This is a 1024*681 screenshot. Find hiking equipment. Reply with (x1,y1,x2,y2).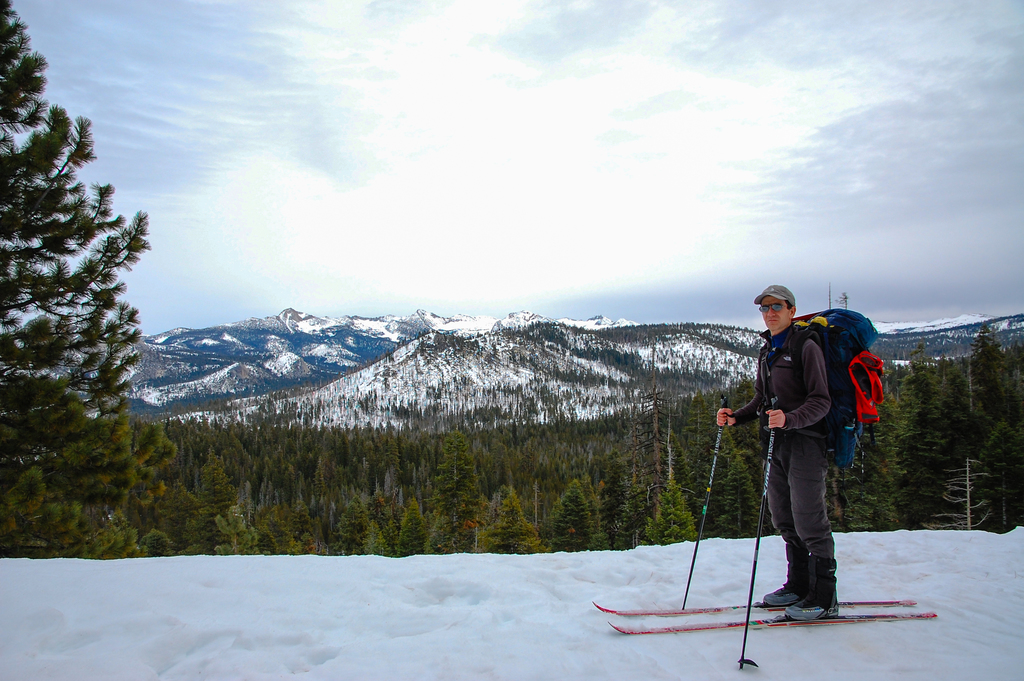
(681,390,724,614).
